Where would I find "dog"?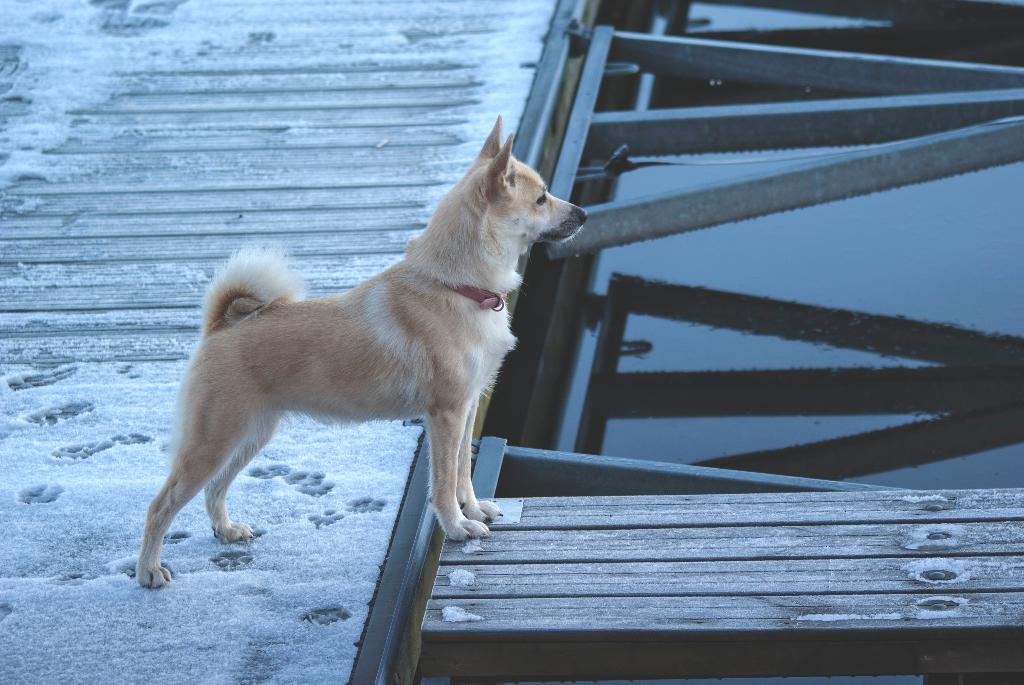
At detection(135, 113, 588, 590).
